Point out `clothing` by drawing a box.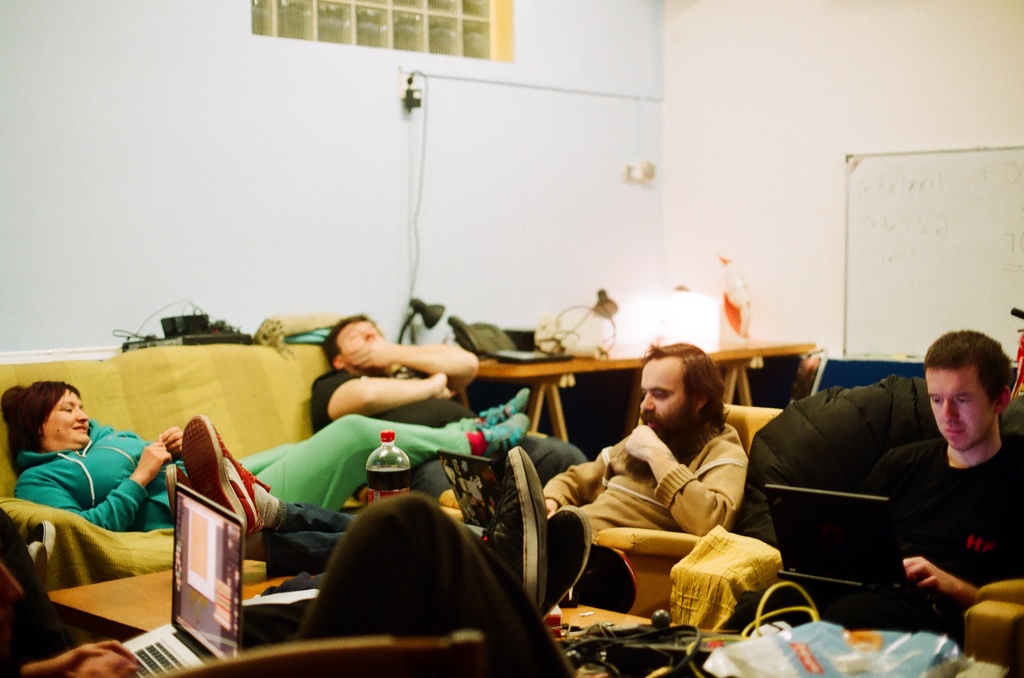
l=11, t=416, r=482, b=530.
